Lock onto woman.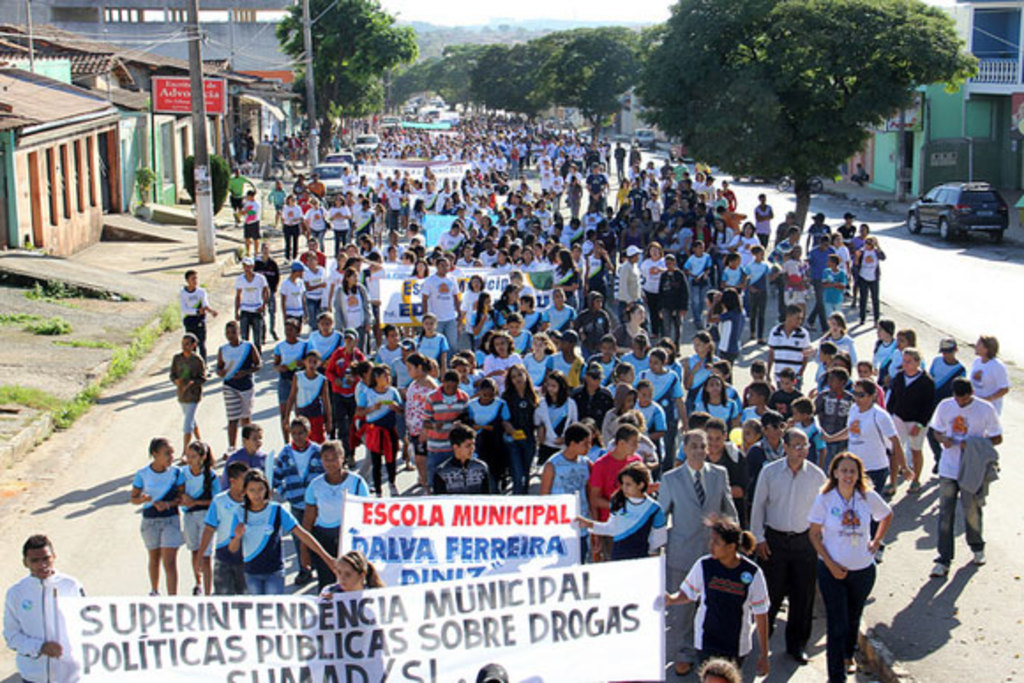
Locked: [586,464,669,559].
